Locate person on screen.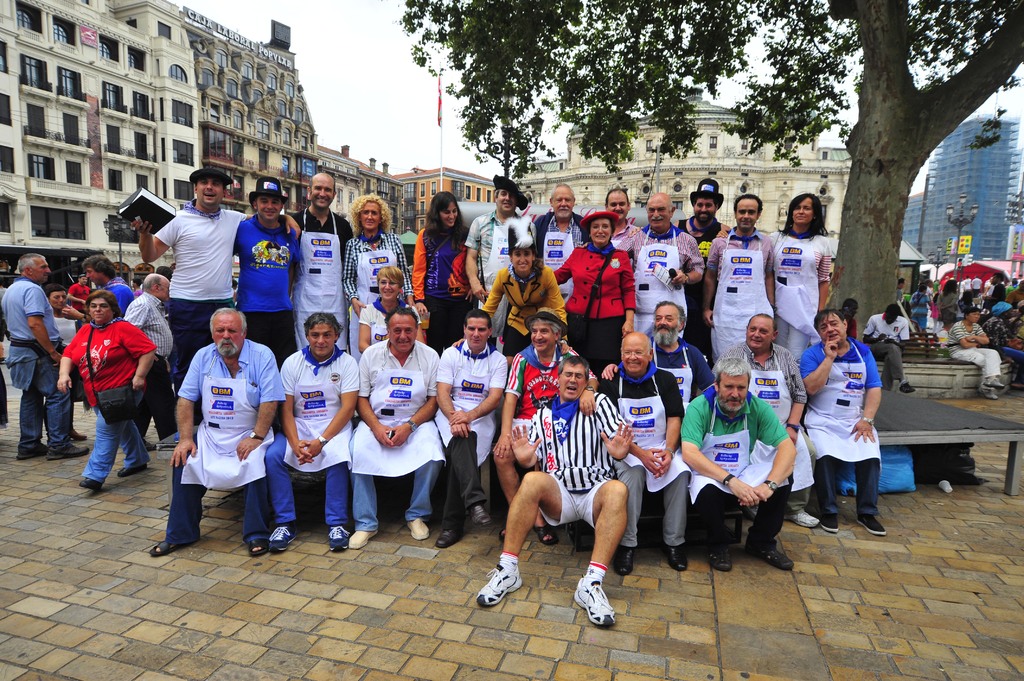
On screen at Rect(858, 308, 909, 386).
